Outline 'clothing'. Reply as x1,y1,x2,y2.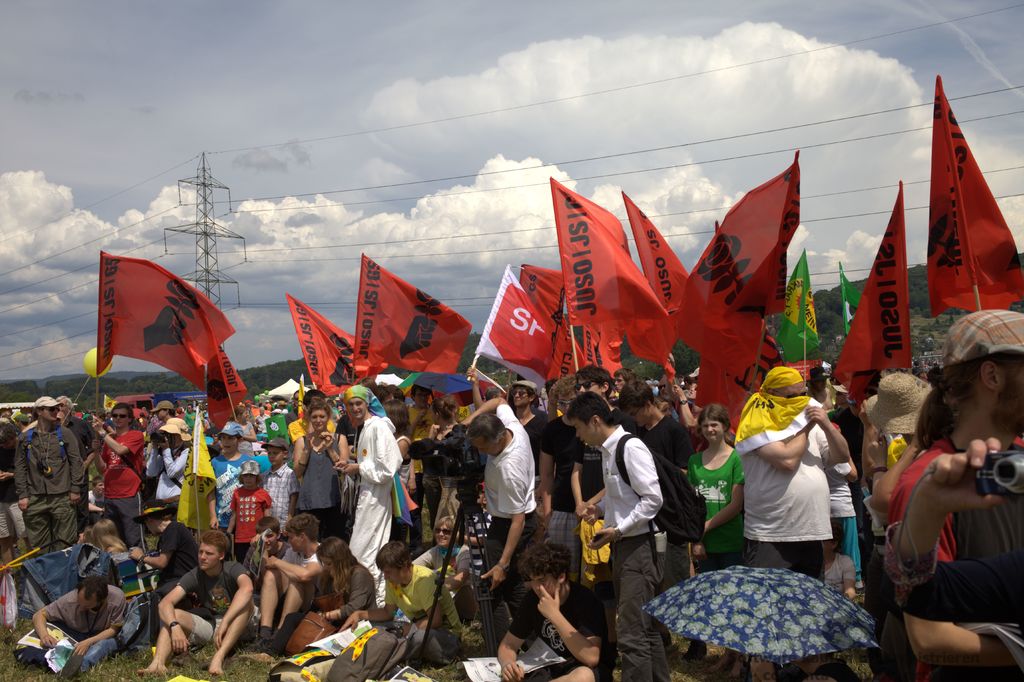
524,407,546,457.
